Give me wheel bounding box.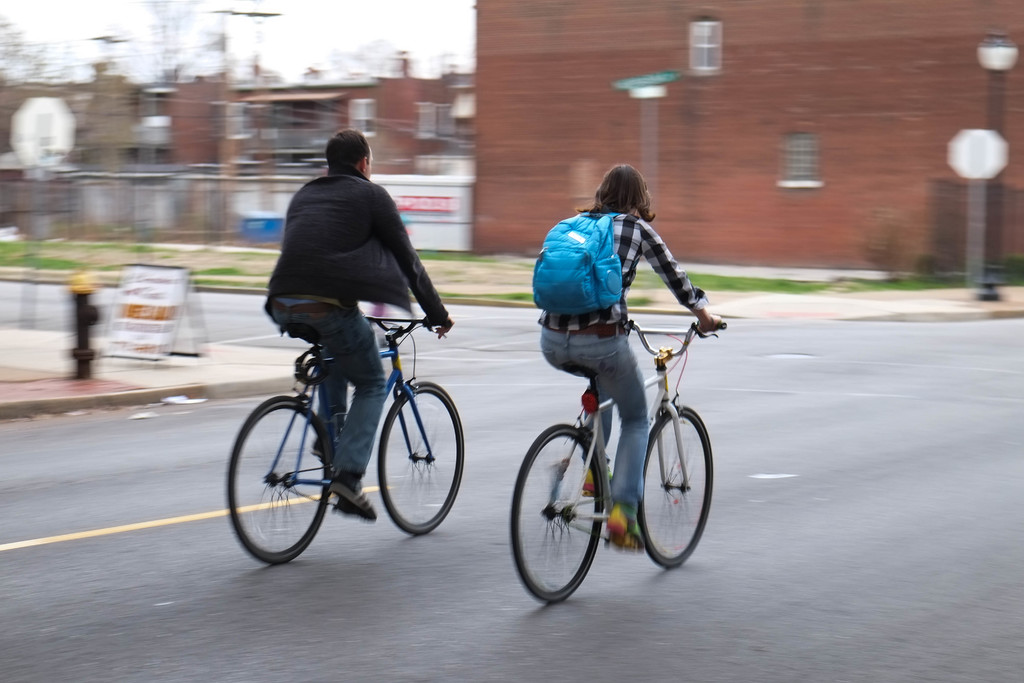
<bbox>513, 432, 616, 602</bbox>.
